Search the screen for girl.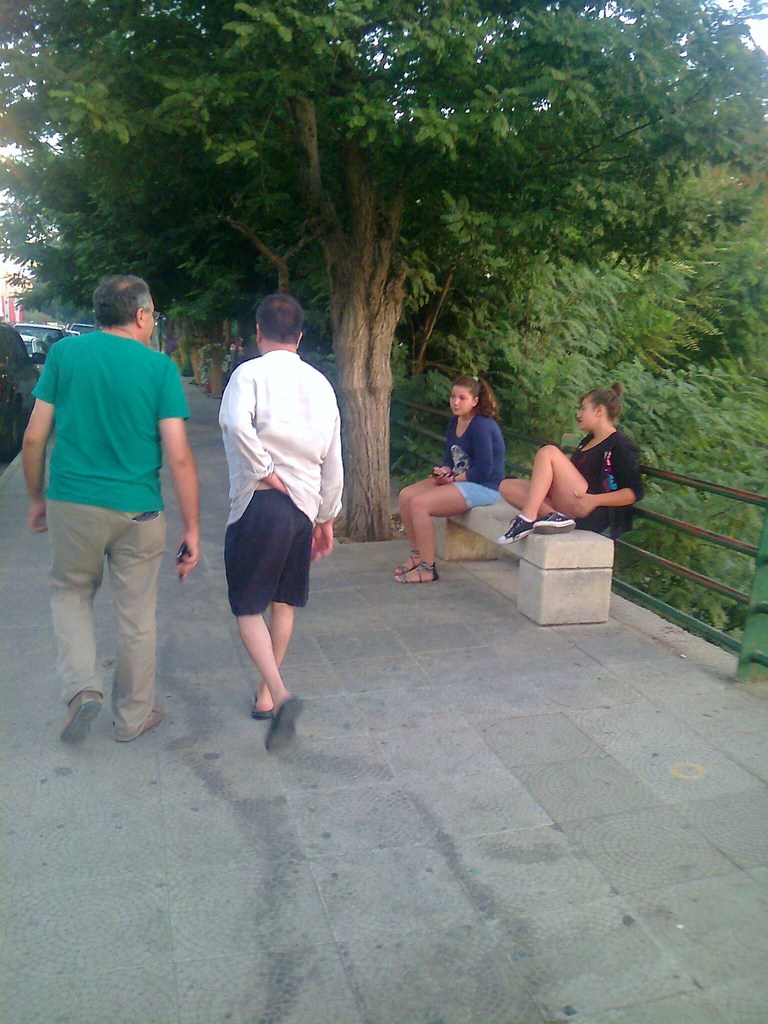
Found at 493,385,651,547.
